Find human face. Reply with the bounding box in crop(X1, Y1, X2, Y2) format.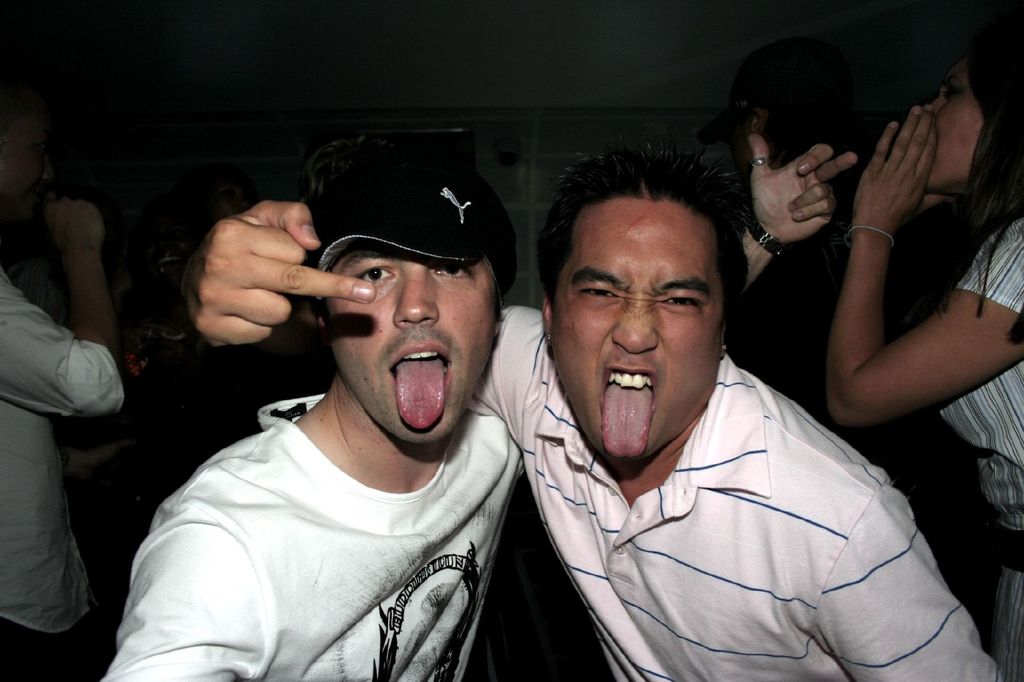
crop(924, 52, 987, 193).
